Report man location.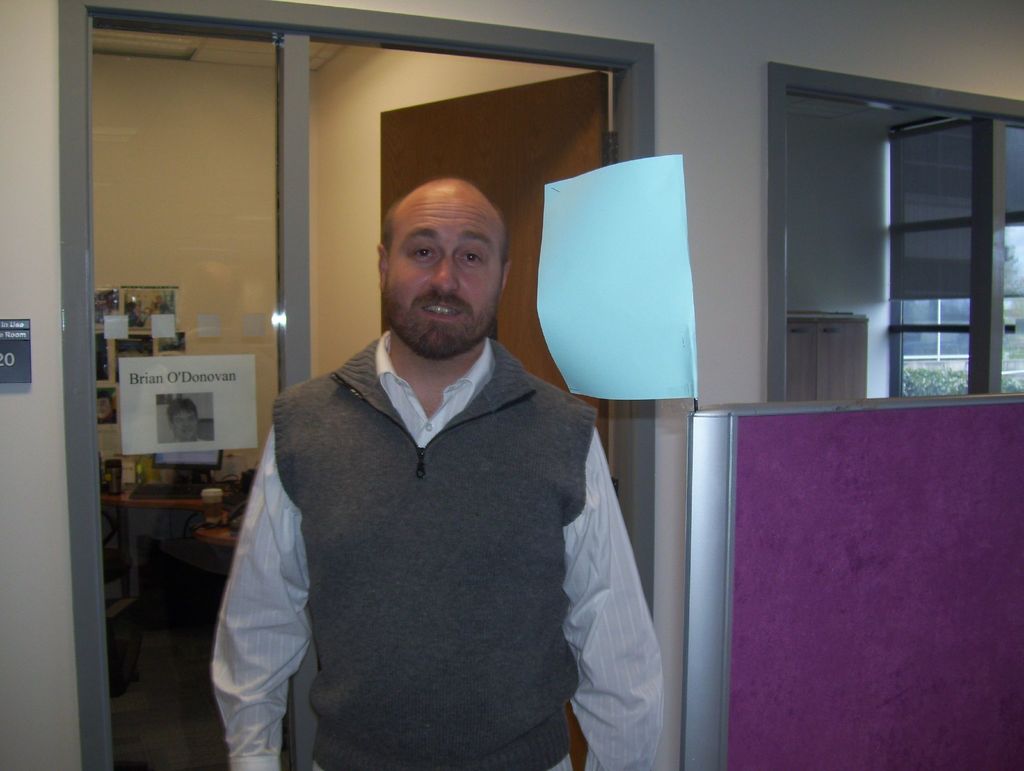
Report: <bbox>166, 397, 207, 442</bbox>.
